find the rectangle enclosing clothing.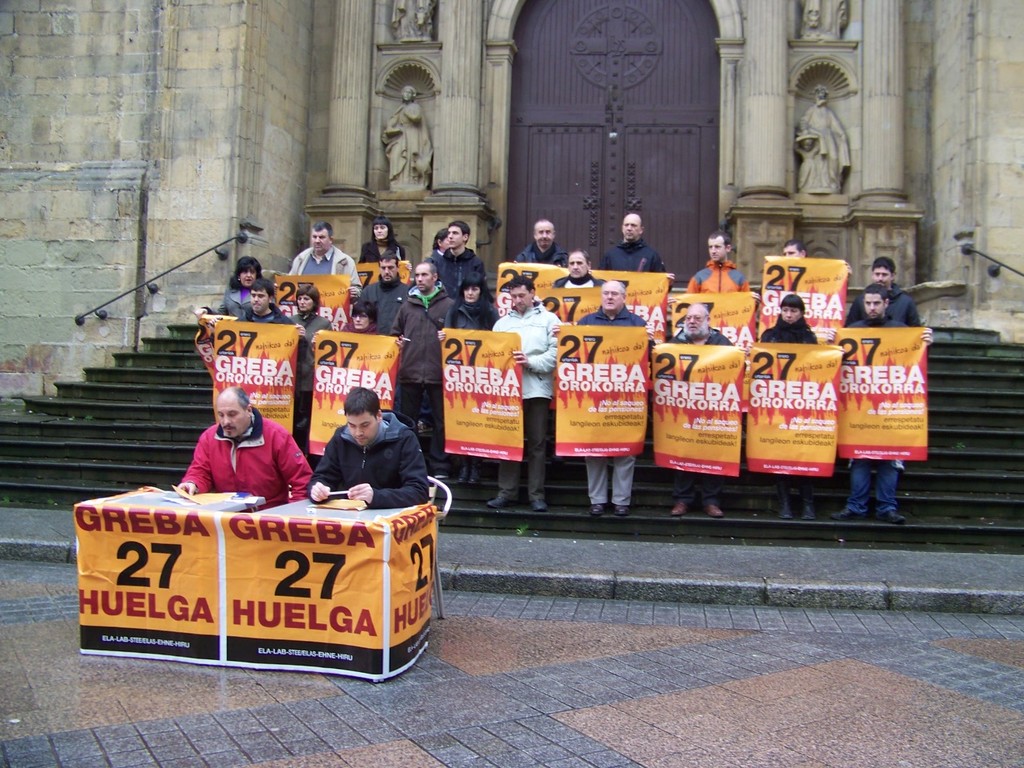
region(304, 404, 424, 510).
